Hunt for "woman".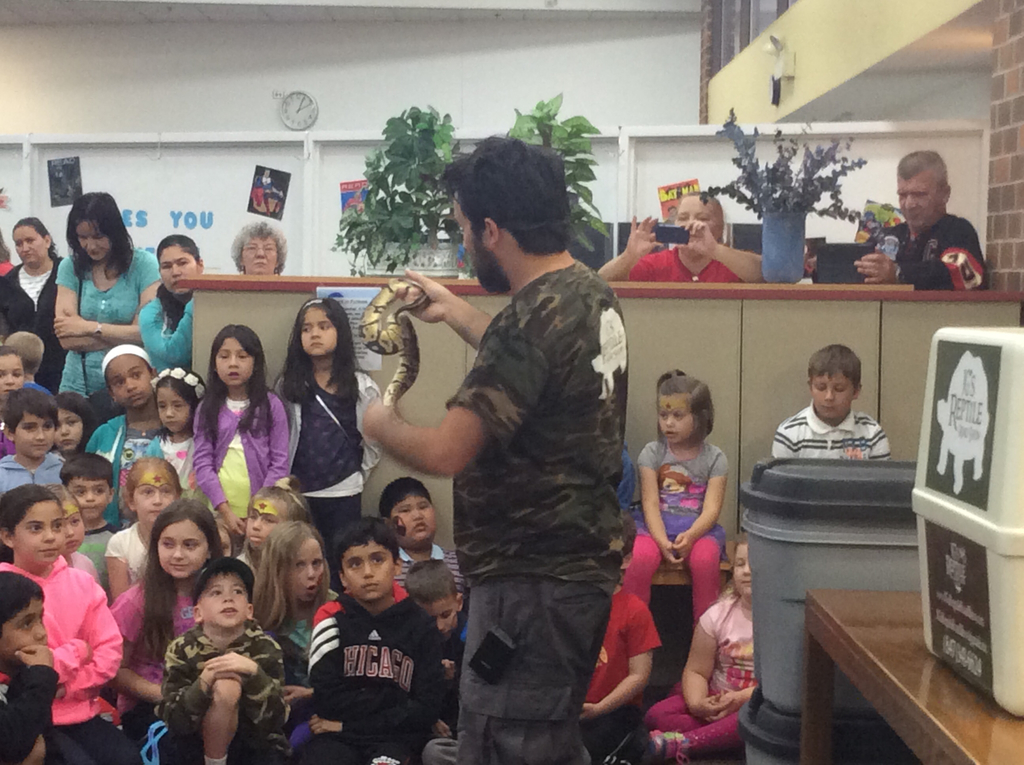
Hunted down at 258,301,367,553.
